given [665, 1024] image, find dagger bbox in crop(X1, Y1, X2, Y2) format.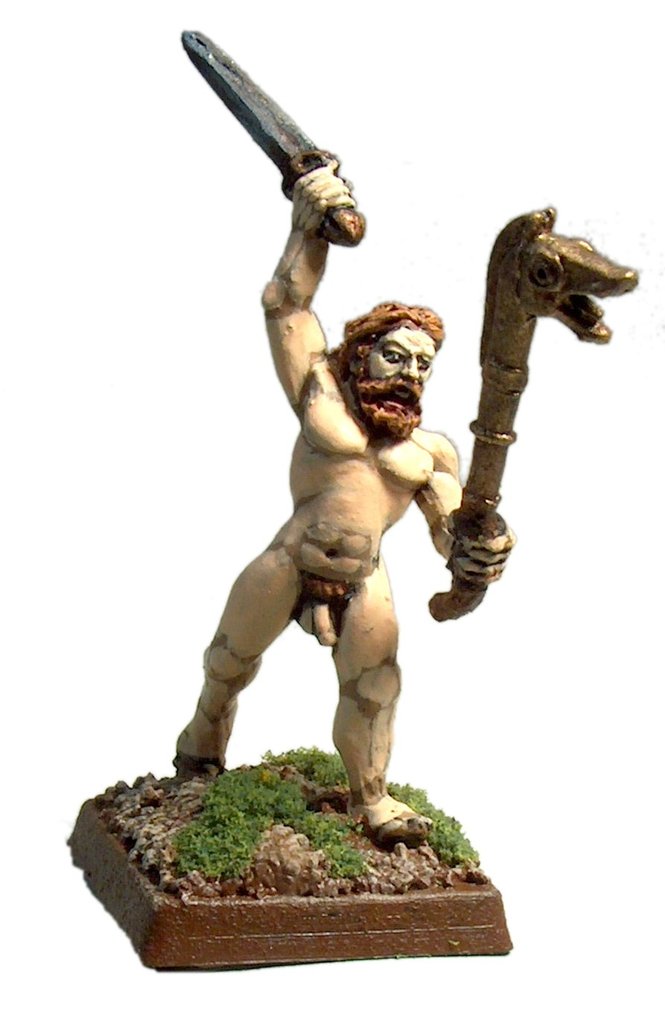
crop(184, 28, 369, 252).
